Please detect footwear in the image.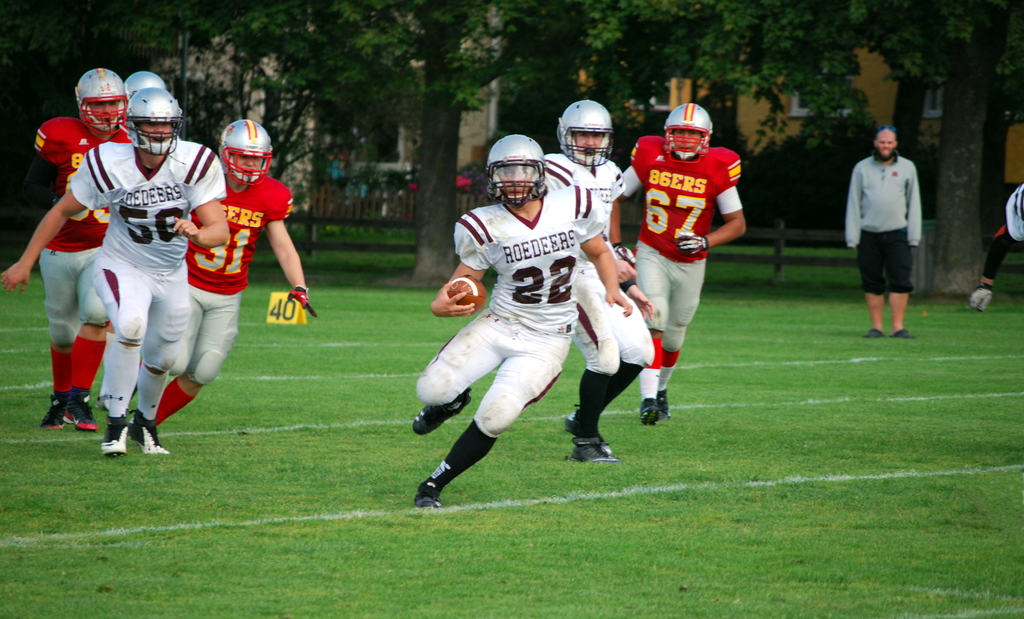
BBox(653, 387, 673, 424).
